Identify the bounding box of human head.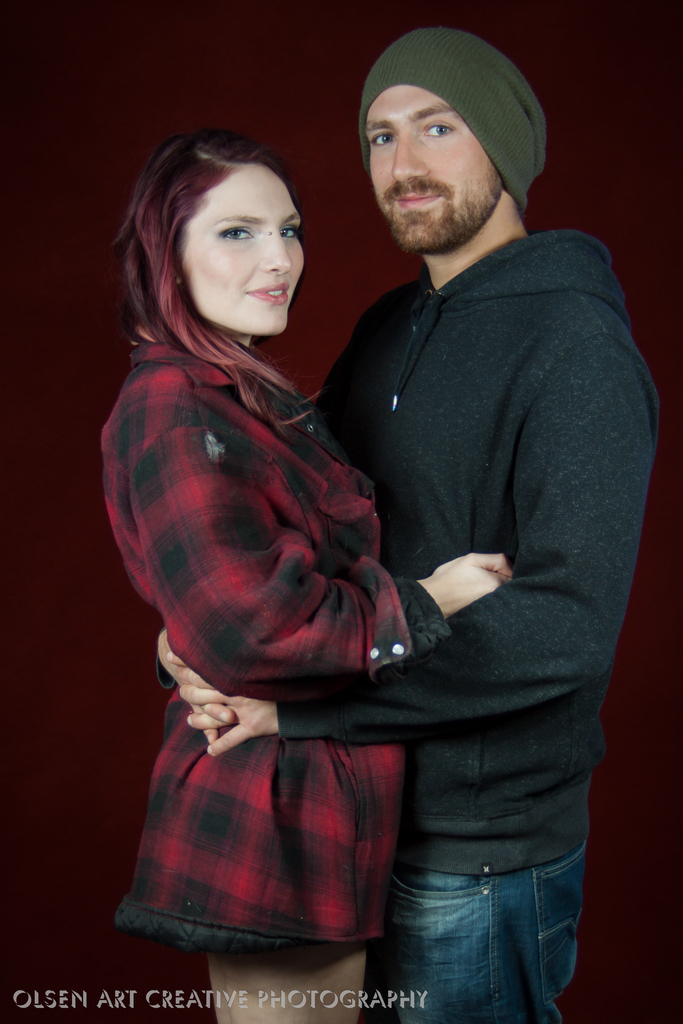
select_region(106, 130, 311, 337).
